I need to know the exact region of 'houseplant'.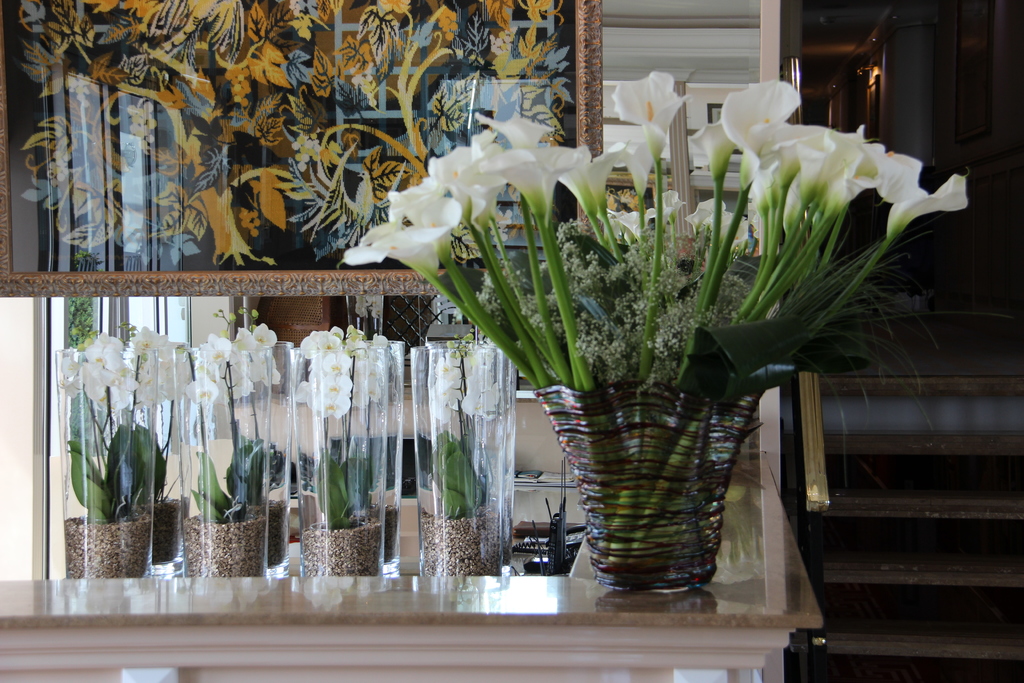
Region: (left=332, top=331, right=406, bottom=577).
